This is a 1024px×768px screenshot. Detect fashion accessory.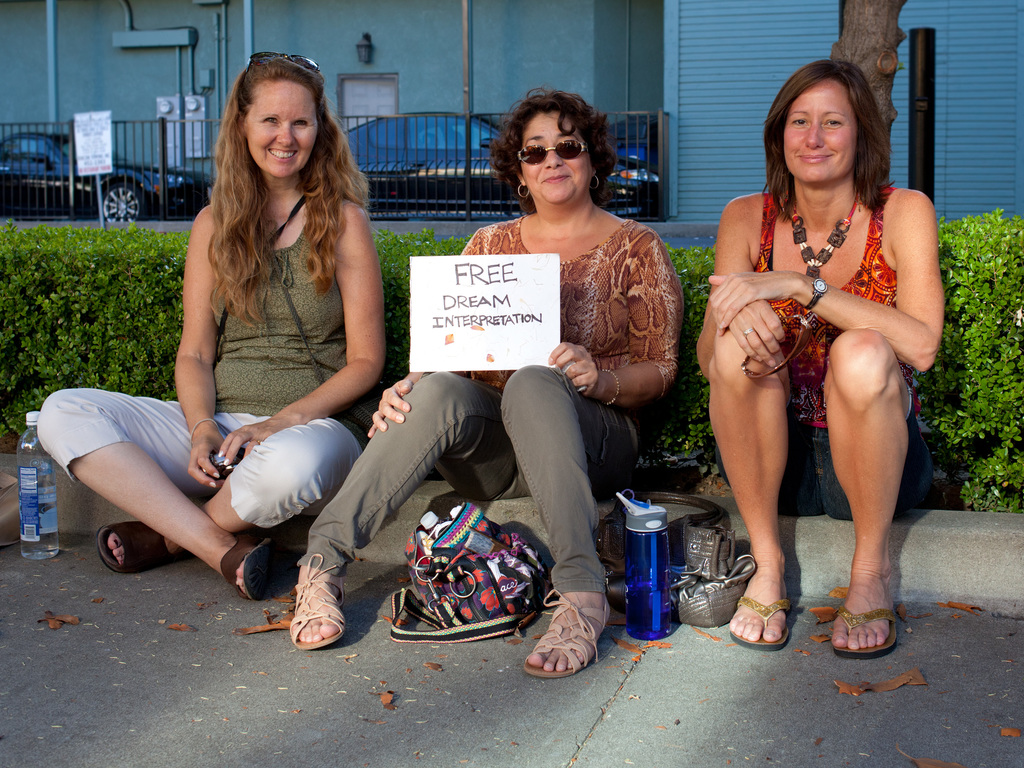
[left=589, top=173, right=602, bottom=191].
